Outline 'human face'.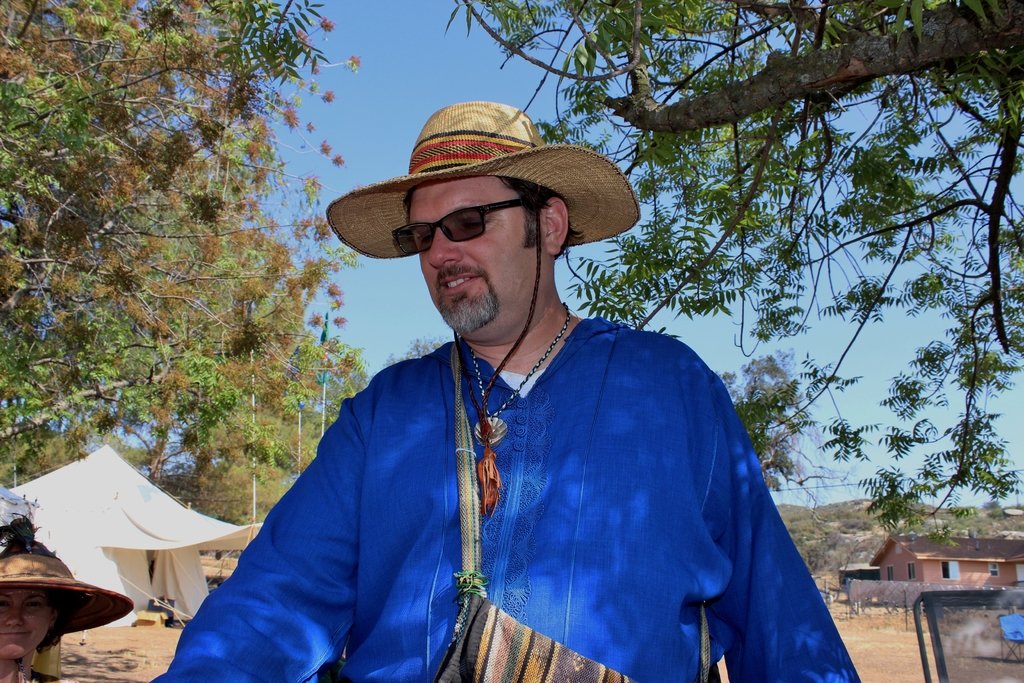
Outline: 0,587,54,659.
